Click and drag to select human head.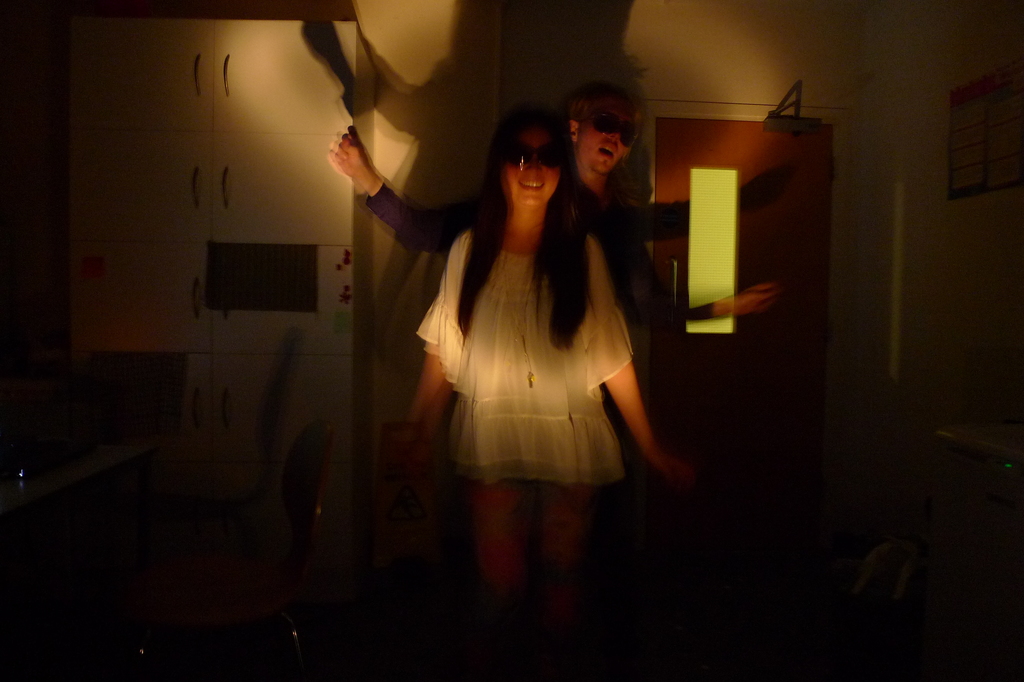
Selection: 568, 86, 645, 185.
